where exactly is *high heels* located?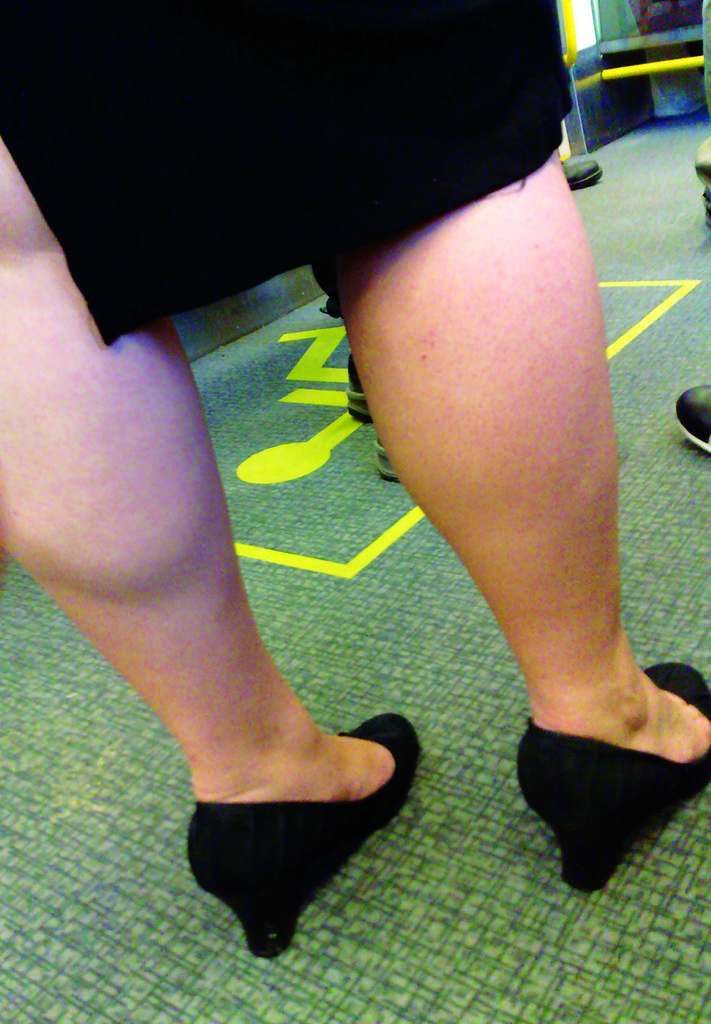
Its bounding box is (513,657,710,890).
